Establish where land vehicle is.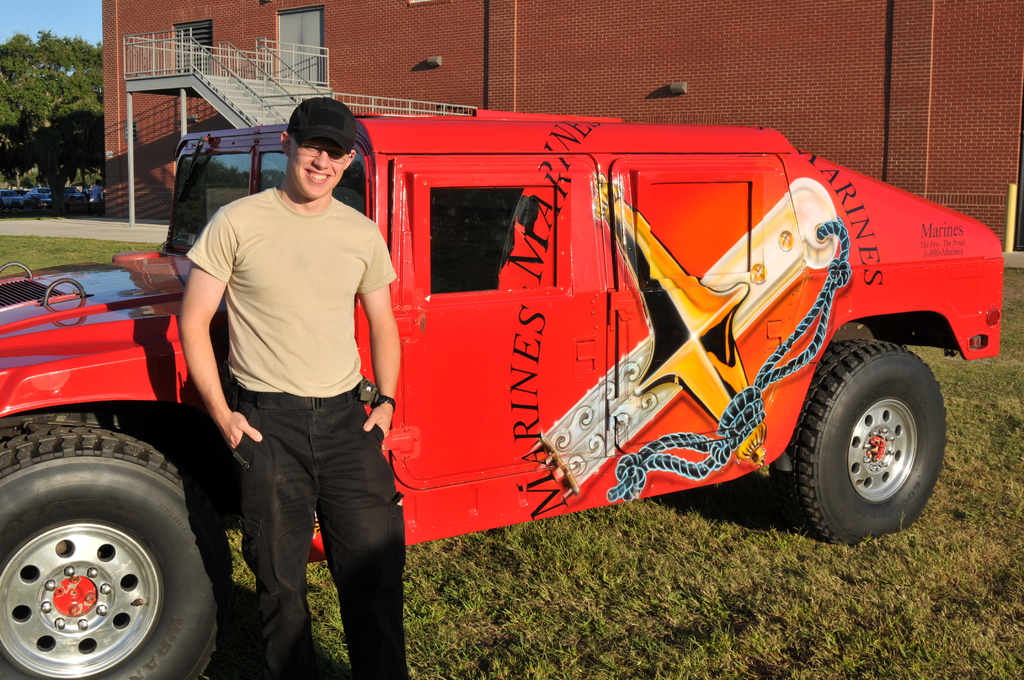
Established at 63:185:82:202.
